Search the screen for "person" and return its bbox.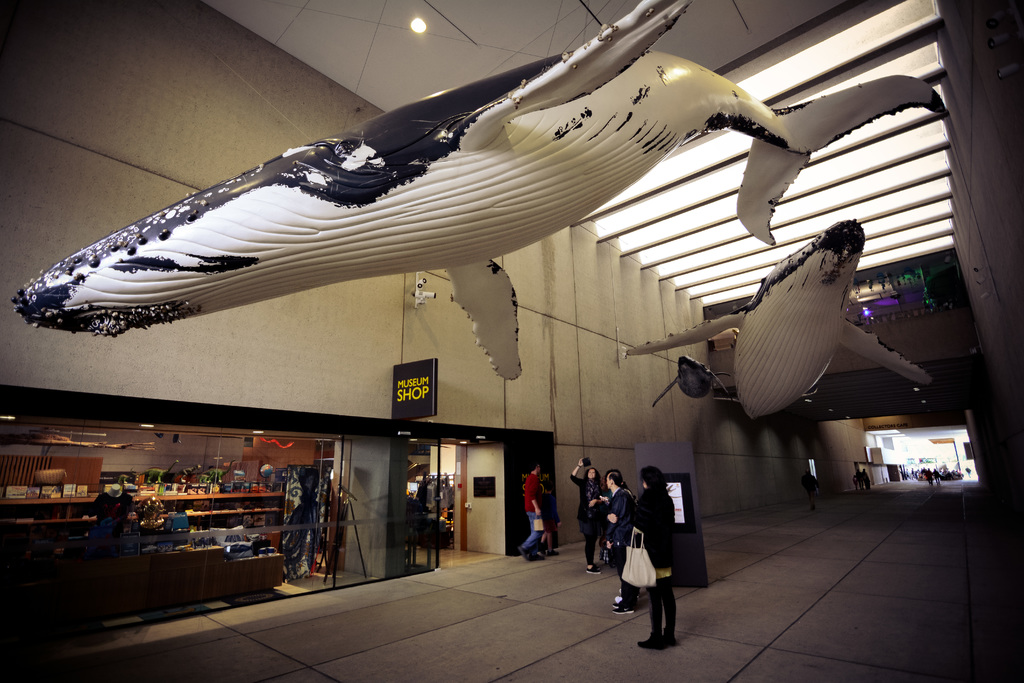
Found: [left=627, top=455, right=691, bottom=643].
